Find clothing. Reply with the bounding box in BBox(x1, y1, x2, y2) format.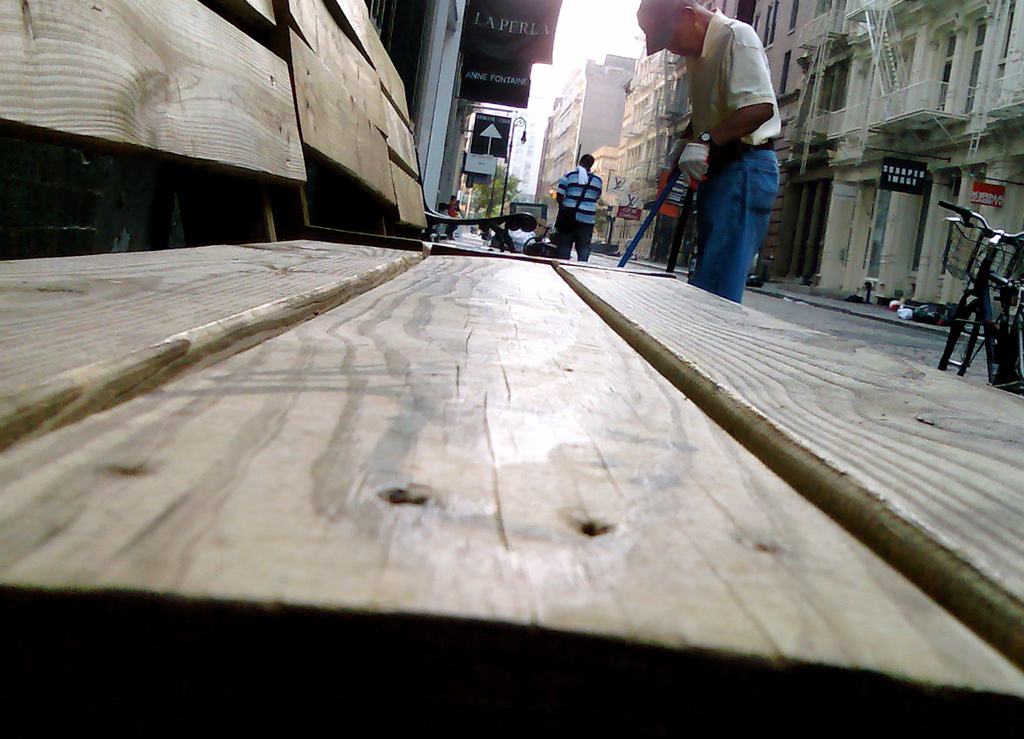
BBox(550, 148, 610, 239).
